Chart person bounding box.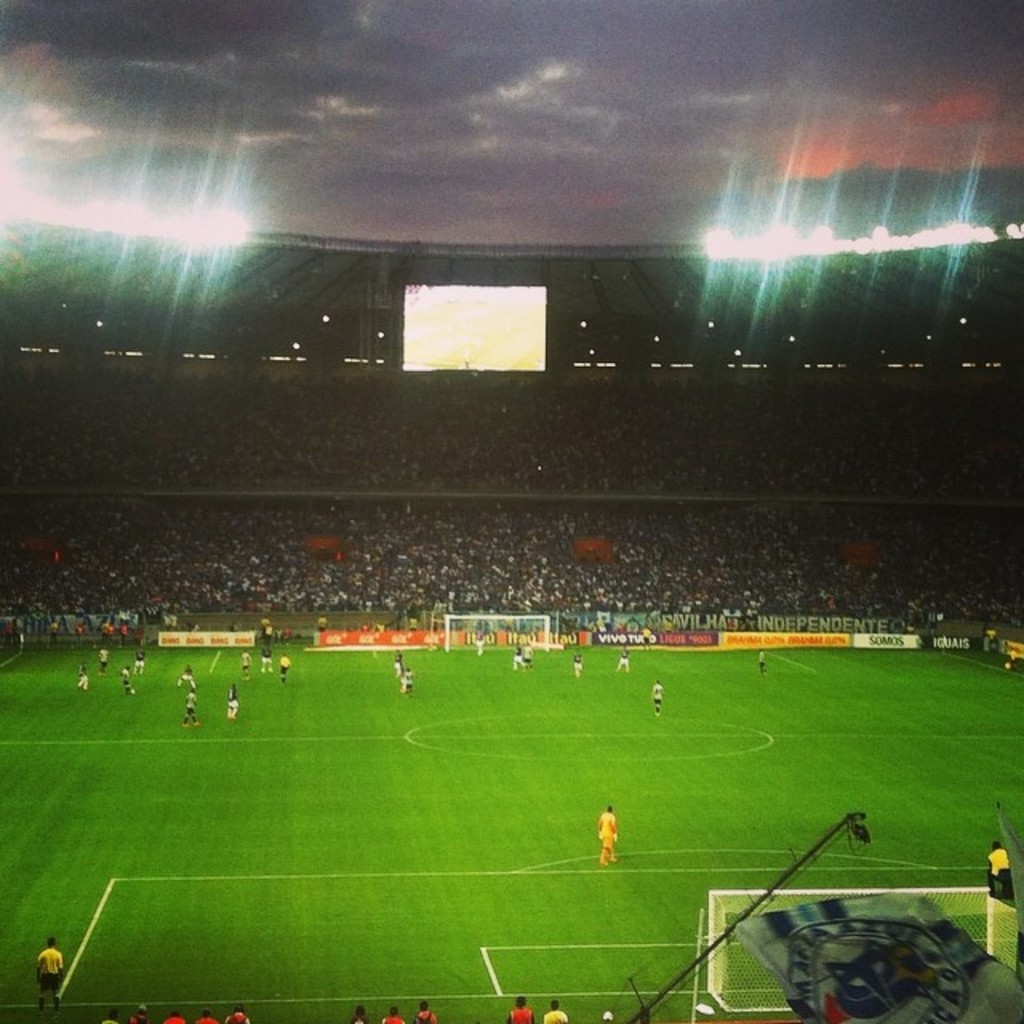
Charted: [651, 675, 664, 717].
